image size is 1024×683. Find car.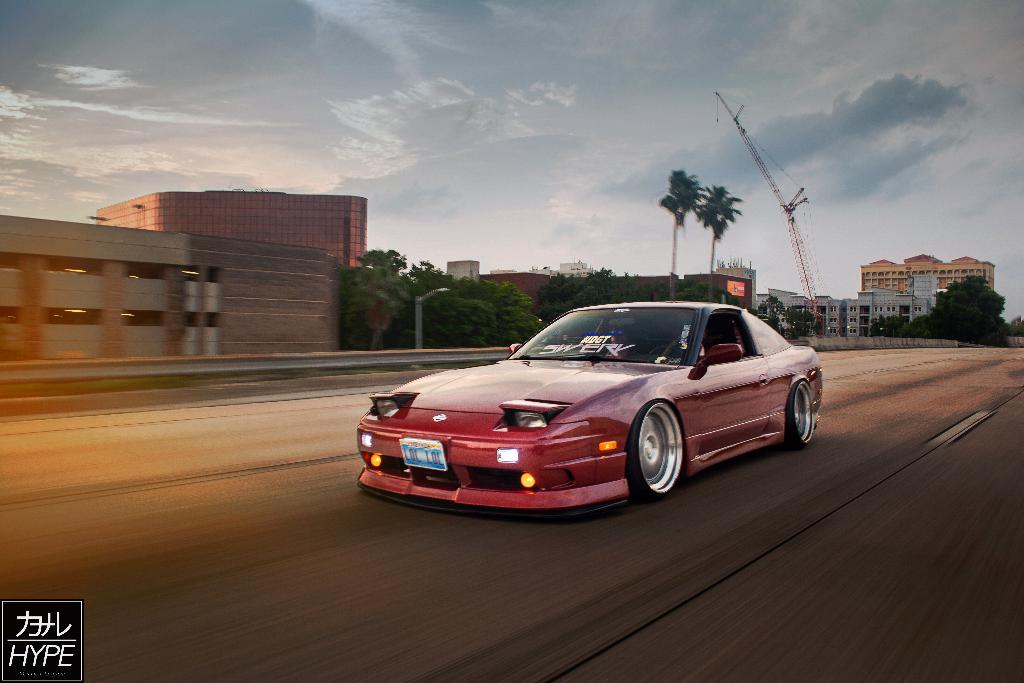
349 297 829 517.
